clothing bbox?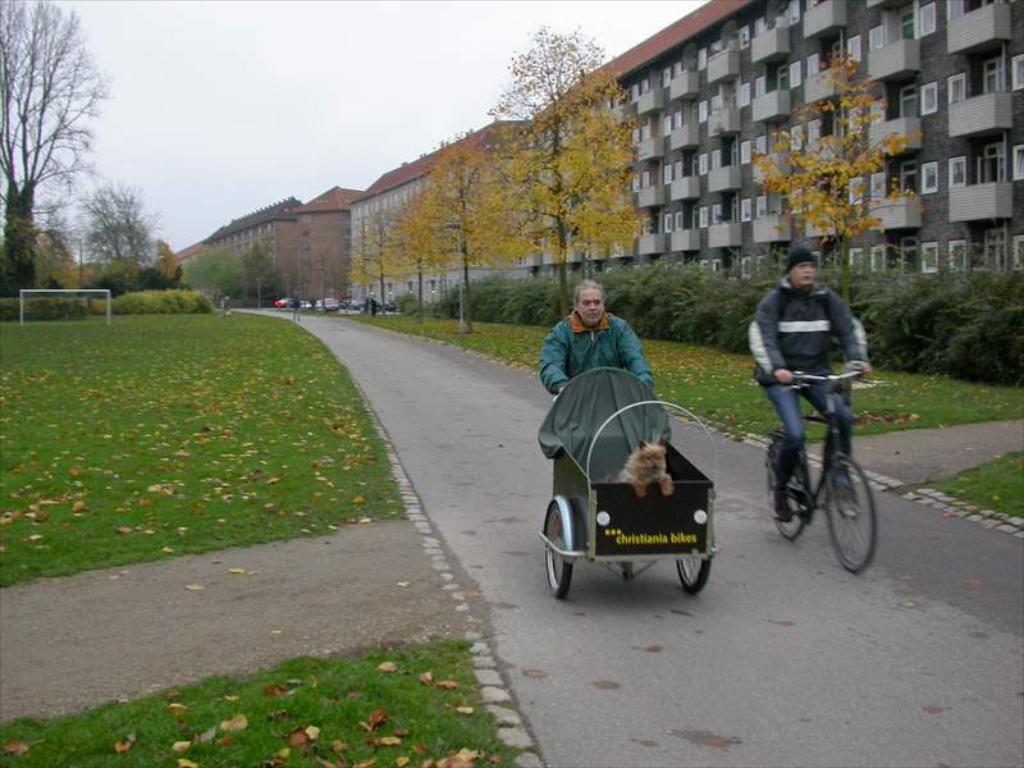
crop(750, 279, 852, 492)
